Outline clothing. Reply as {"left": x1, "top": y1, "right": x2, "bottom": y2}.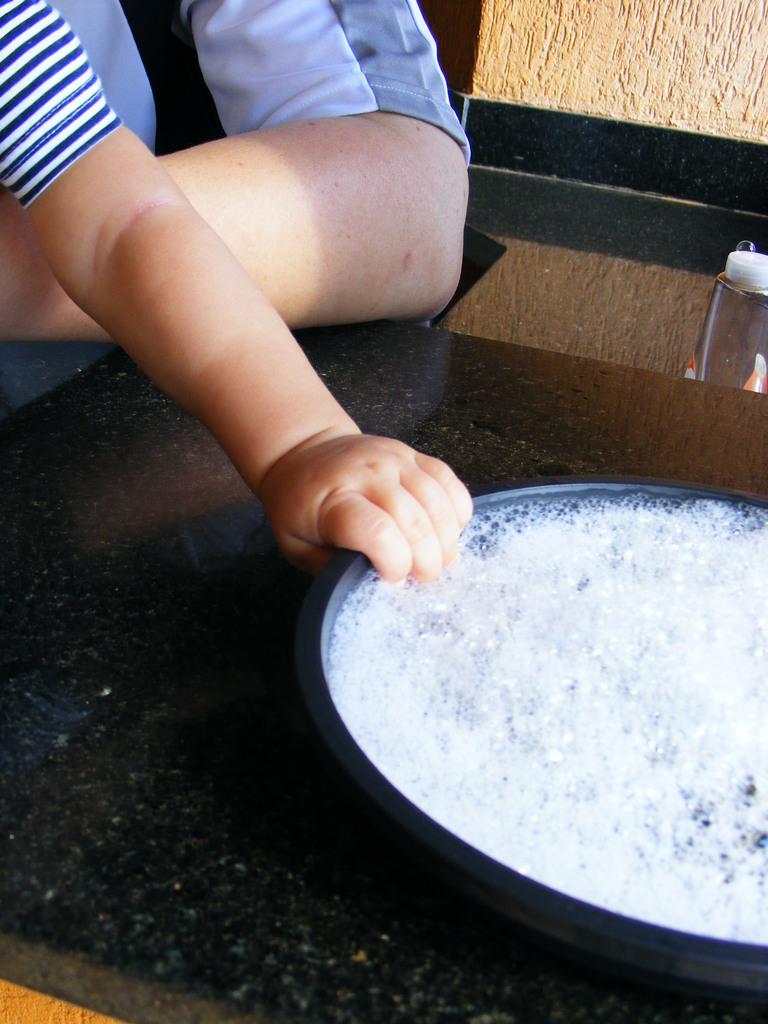
{"left": 0, "top": 0, "right": 123, "bottom": 206}.
